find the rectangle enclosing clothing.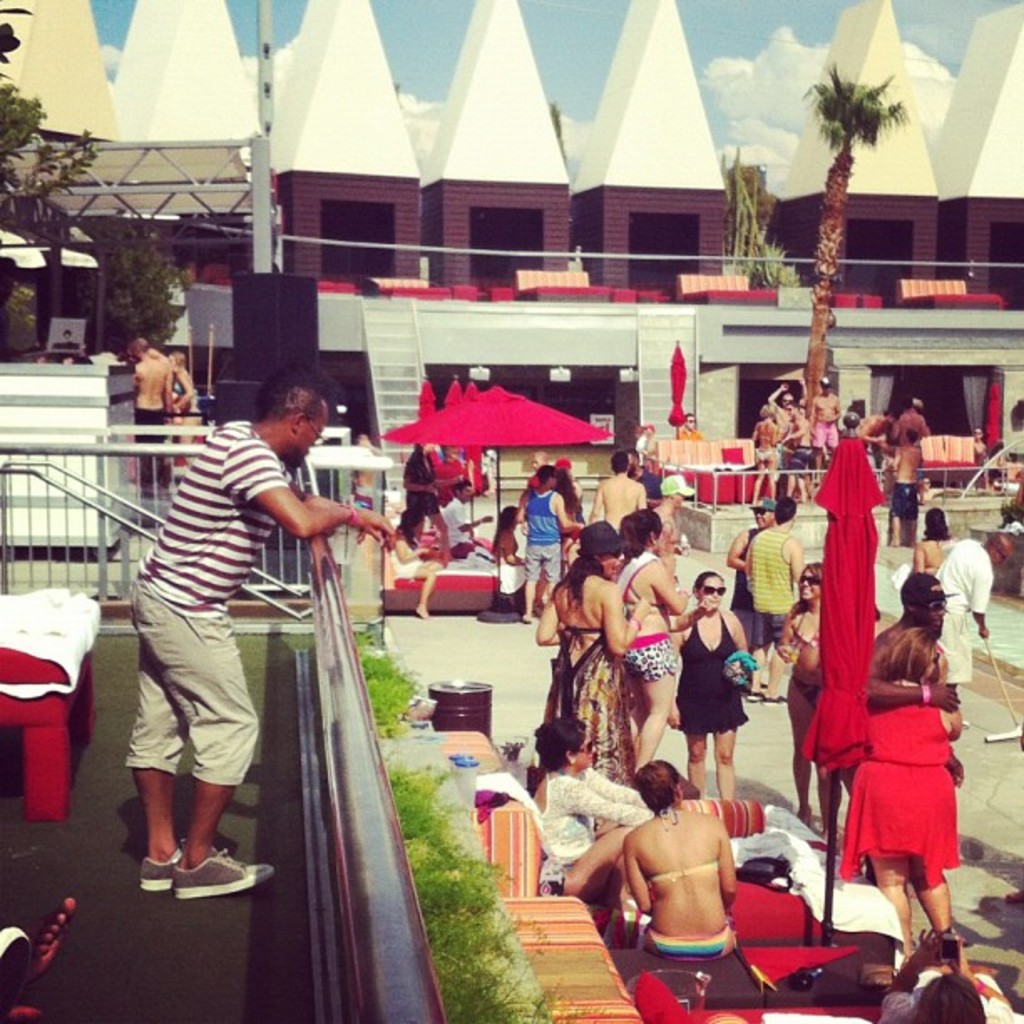
bbox=(643, 915, 738, 970).
